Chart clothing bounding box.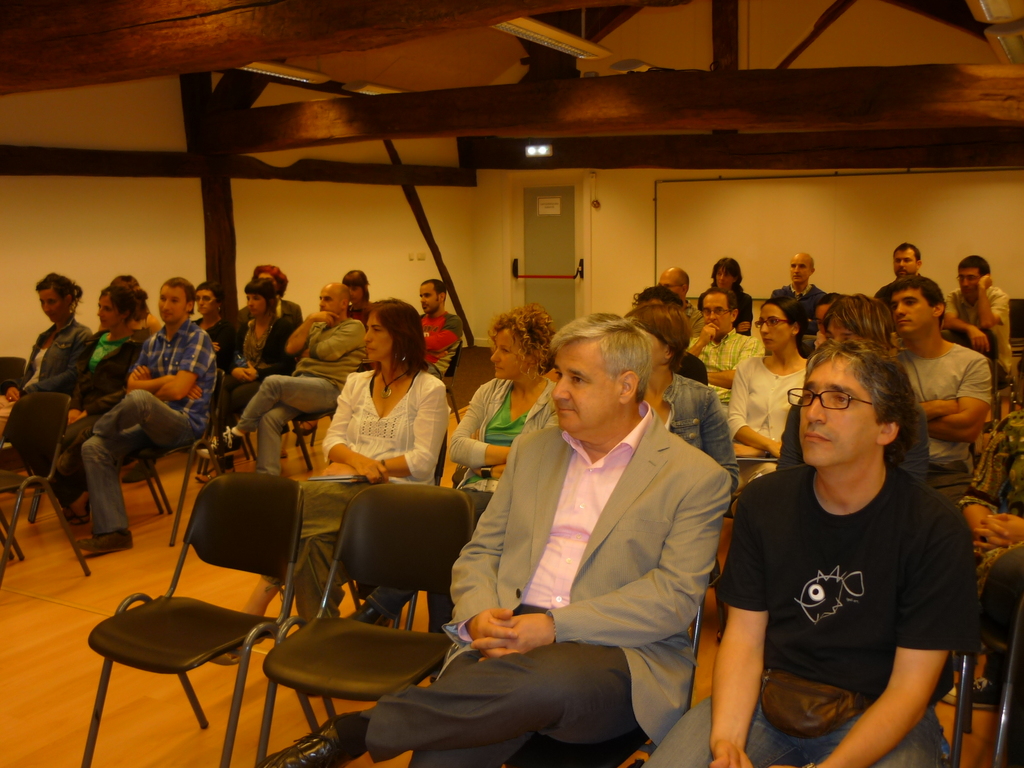
Charted: (x1=876, y1=277, x2=899, y2=306).
